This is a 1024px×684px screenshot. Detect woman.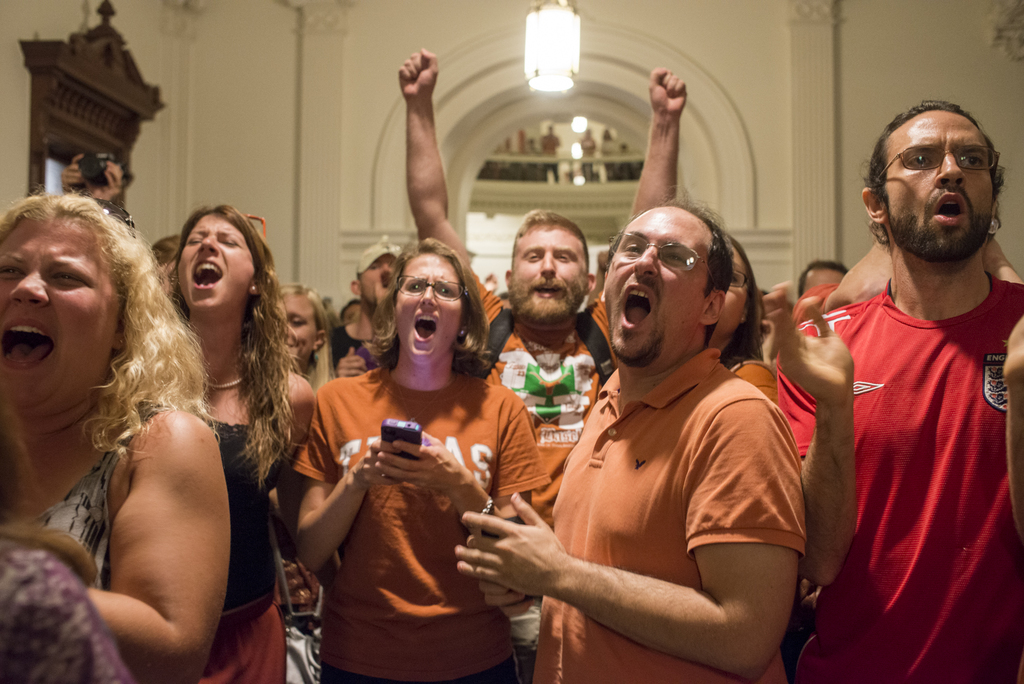
(700, 222, 782, 428).
